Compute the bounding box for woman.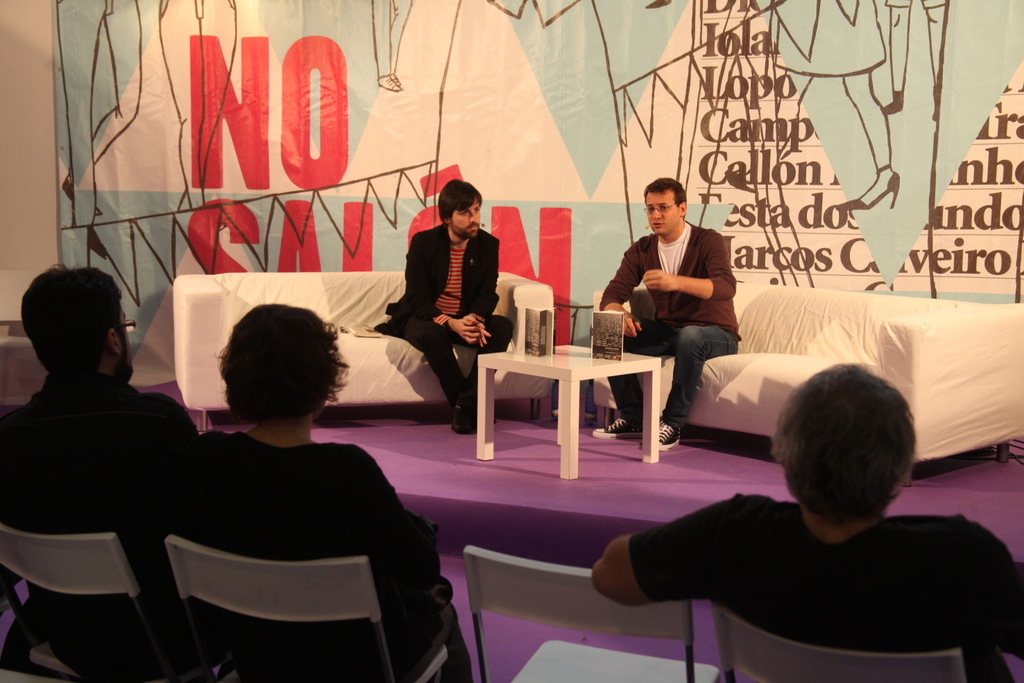
detection(187, 302, 468, 682).
